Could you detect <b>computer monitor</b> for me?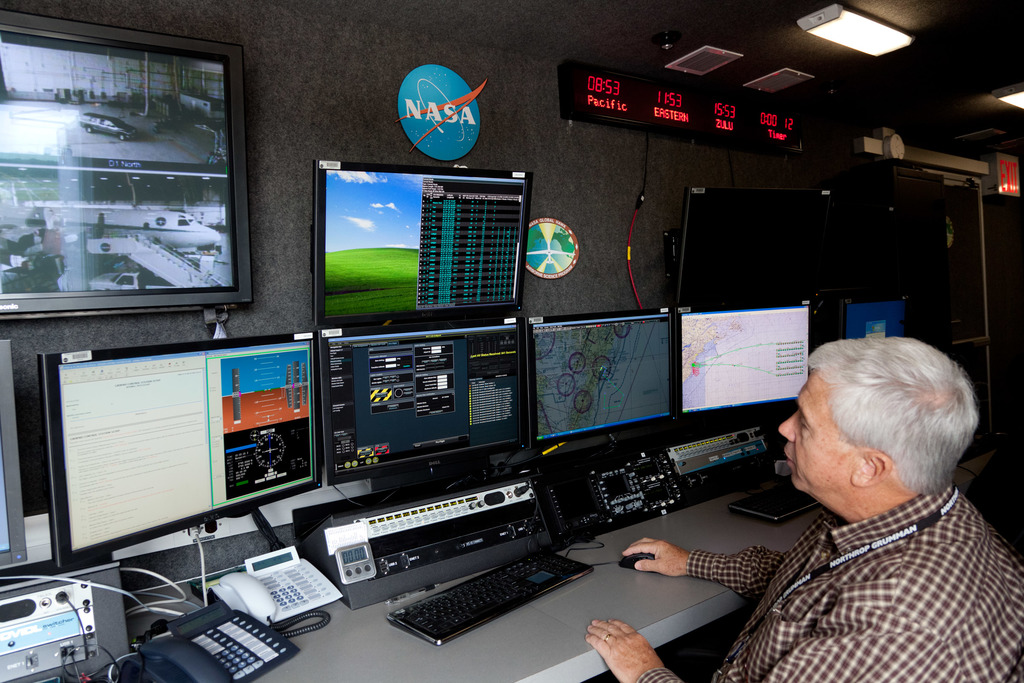
Detection result: box(31, 334, 322, 609).
